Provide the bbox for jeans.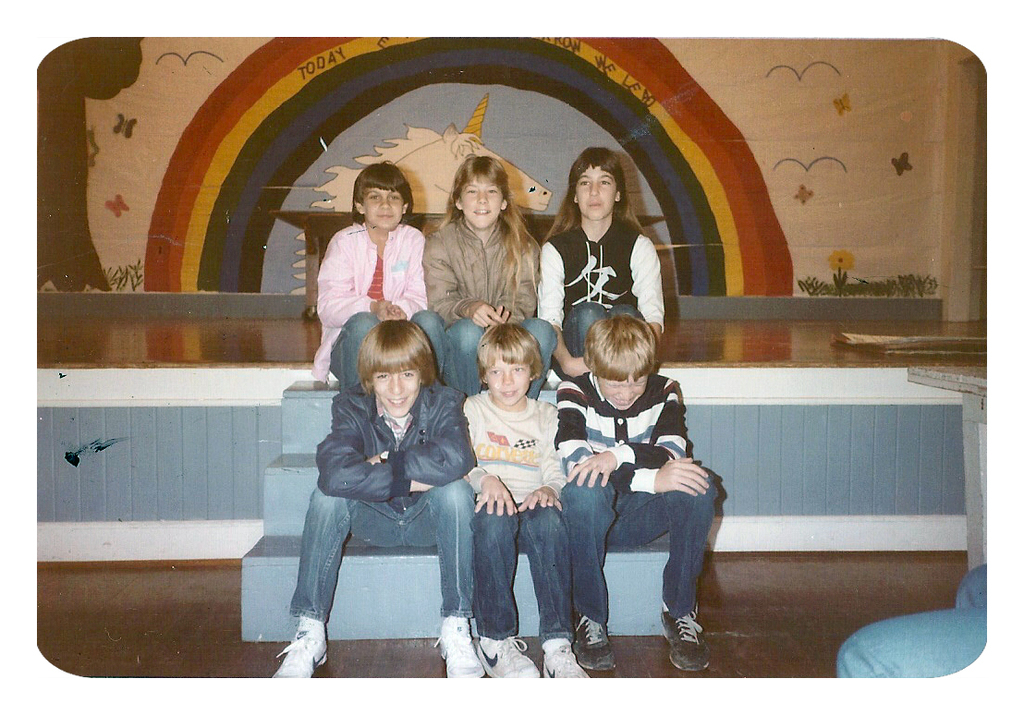
box=[467, 498, 578, 638].
